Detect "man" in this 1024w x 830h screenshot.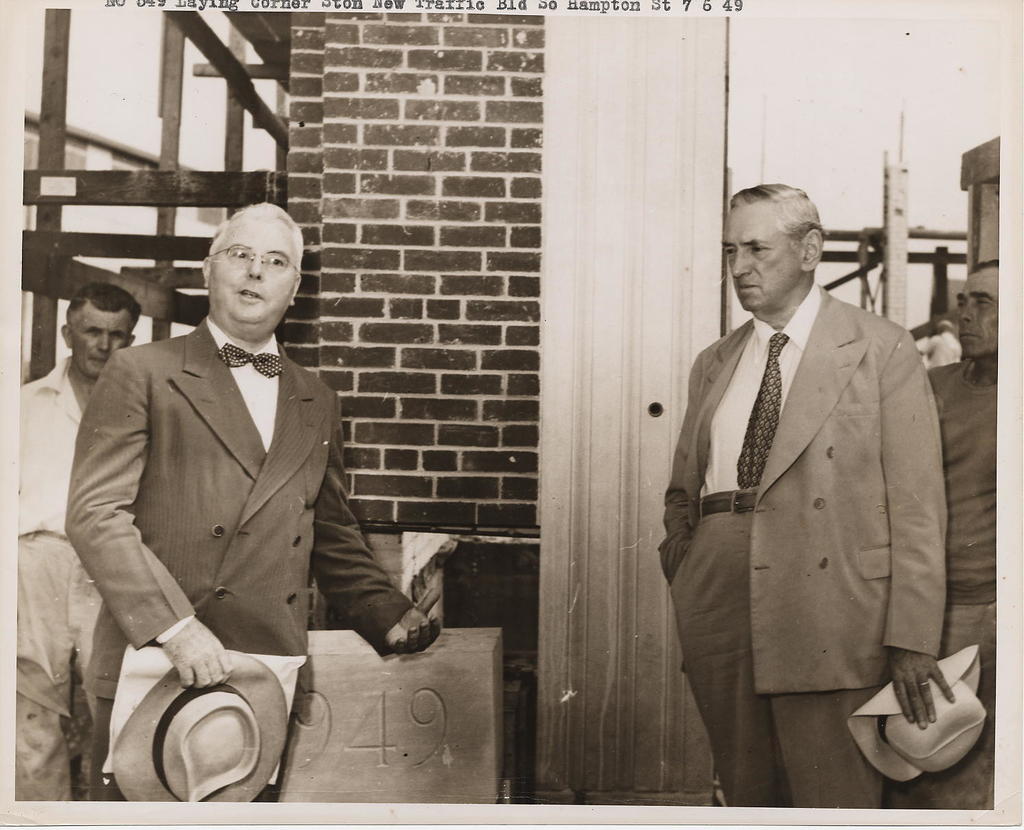
Detection: bbox=[885, 259, 999, 805].
